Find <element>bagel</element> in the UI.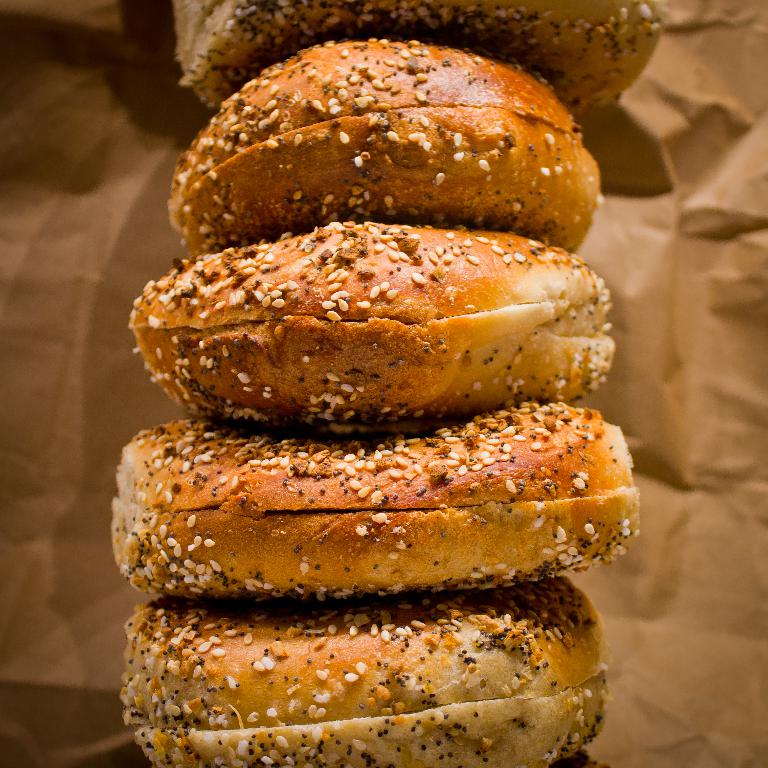
UI element at (131, 211, 623, 424).
